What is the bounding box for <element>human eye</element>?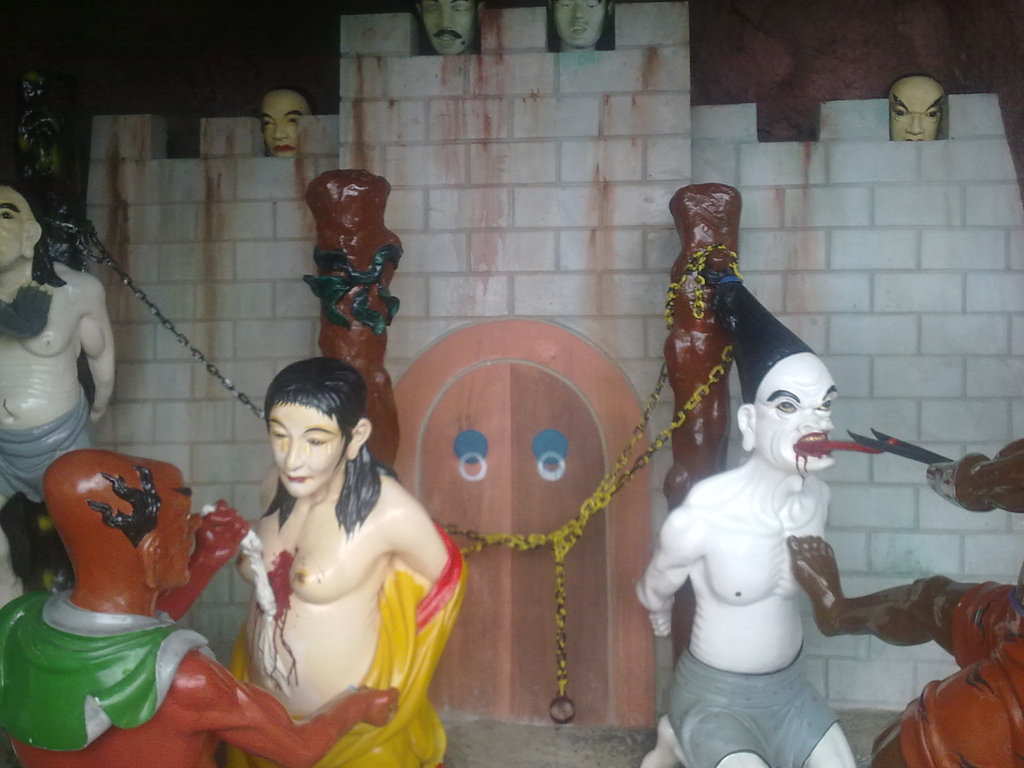
[left=812, top=394, right=836, bottom=412].
